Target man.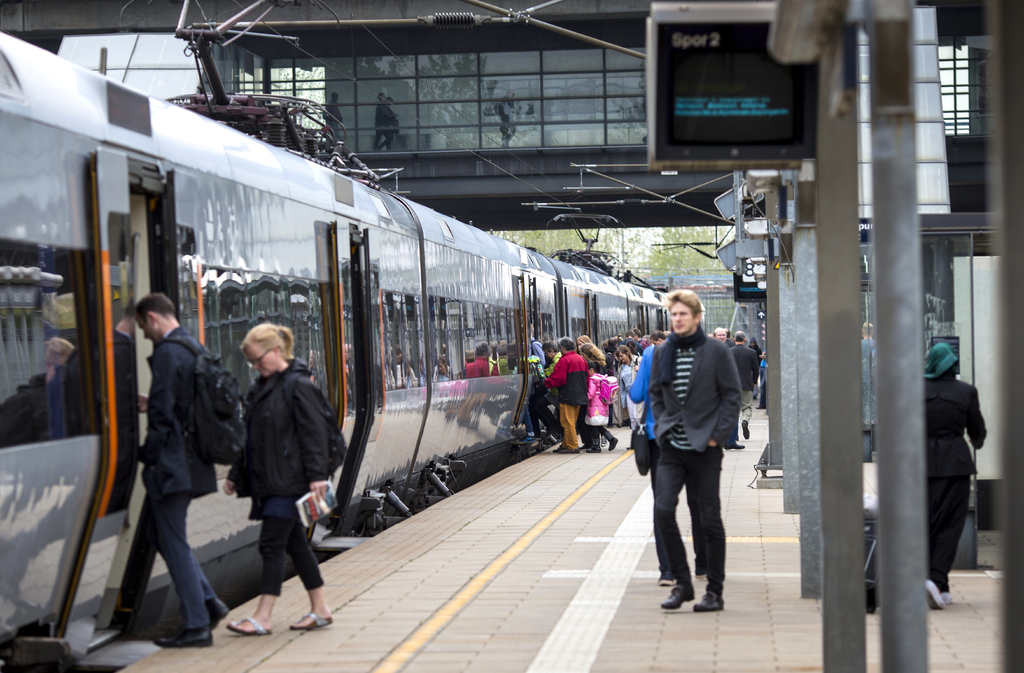
Target region: 134,296,239,645.
